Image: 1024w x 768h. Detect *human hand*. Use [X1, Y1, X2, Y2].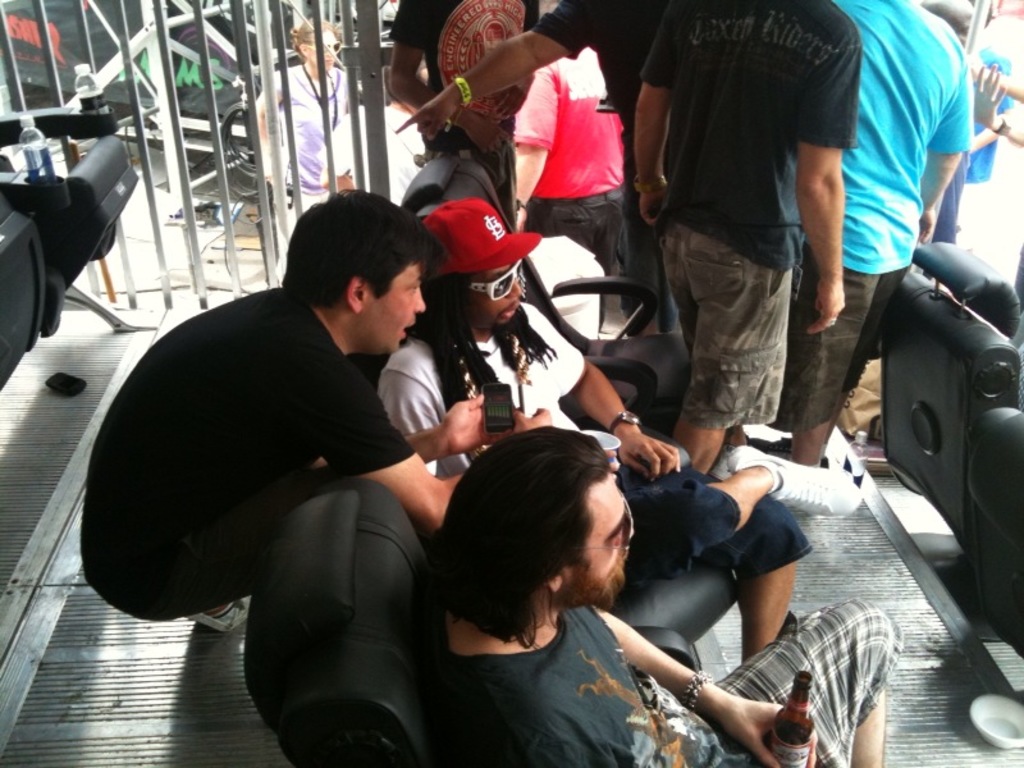
[805, 279, 847, 335].
